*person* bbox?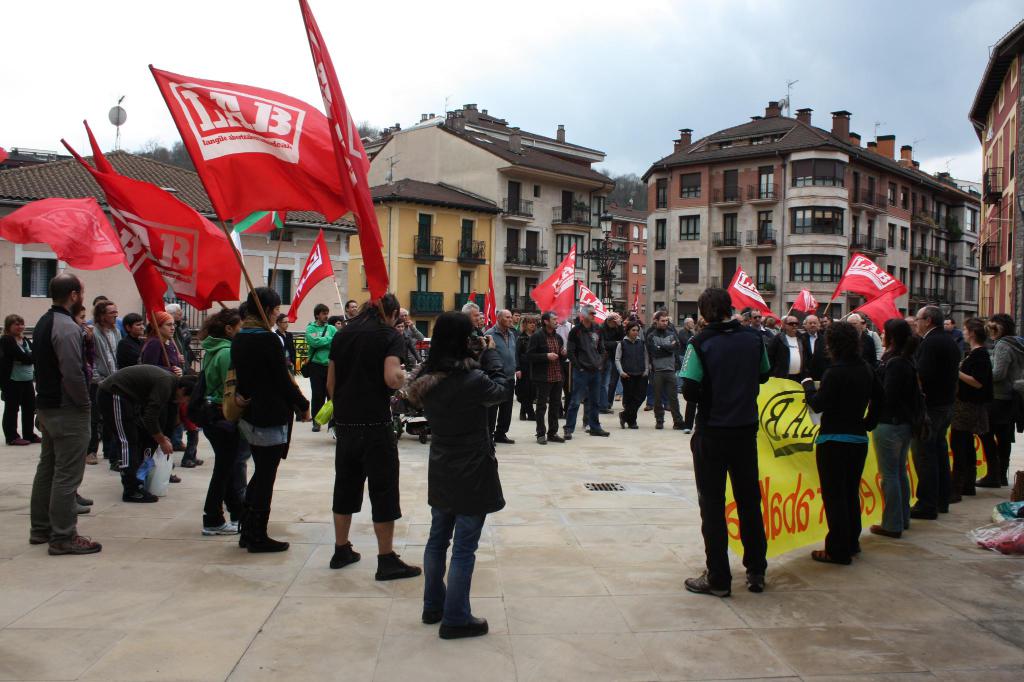
217/278/309/562
